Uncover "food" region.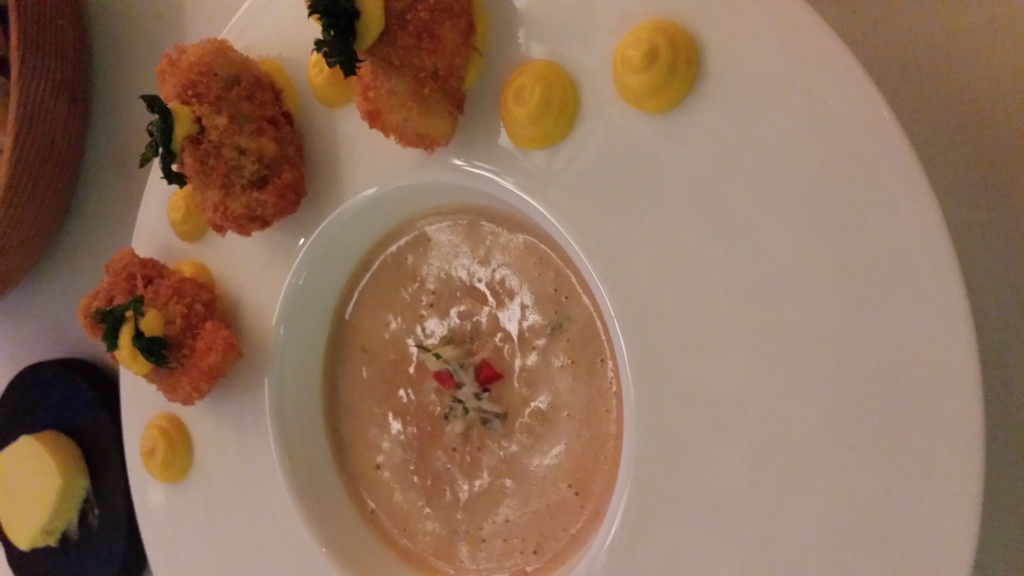
Uncovered: Rect(158, 184, 211, 239).
